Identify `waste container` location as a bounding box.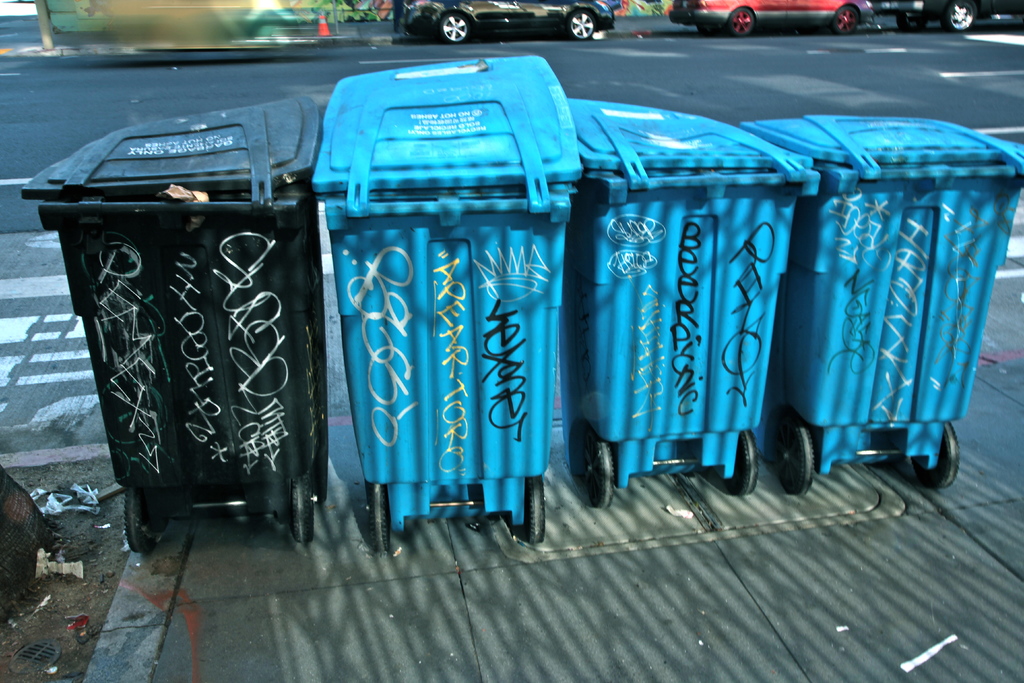
<box>332,53,604,559</box>.
